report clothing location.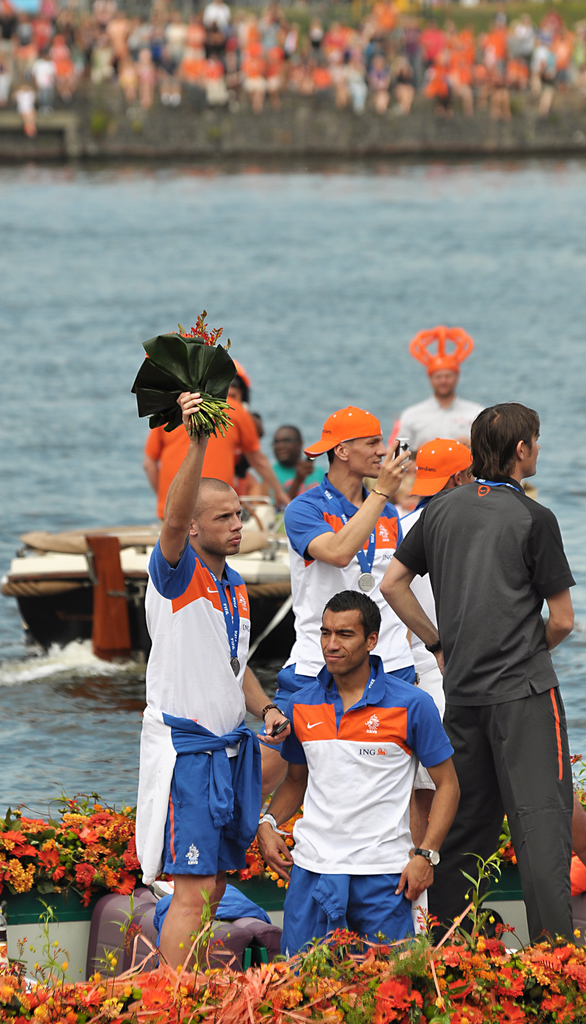
Report: (414, 694, 579, 960).
